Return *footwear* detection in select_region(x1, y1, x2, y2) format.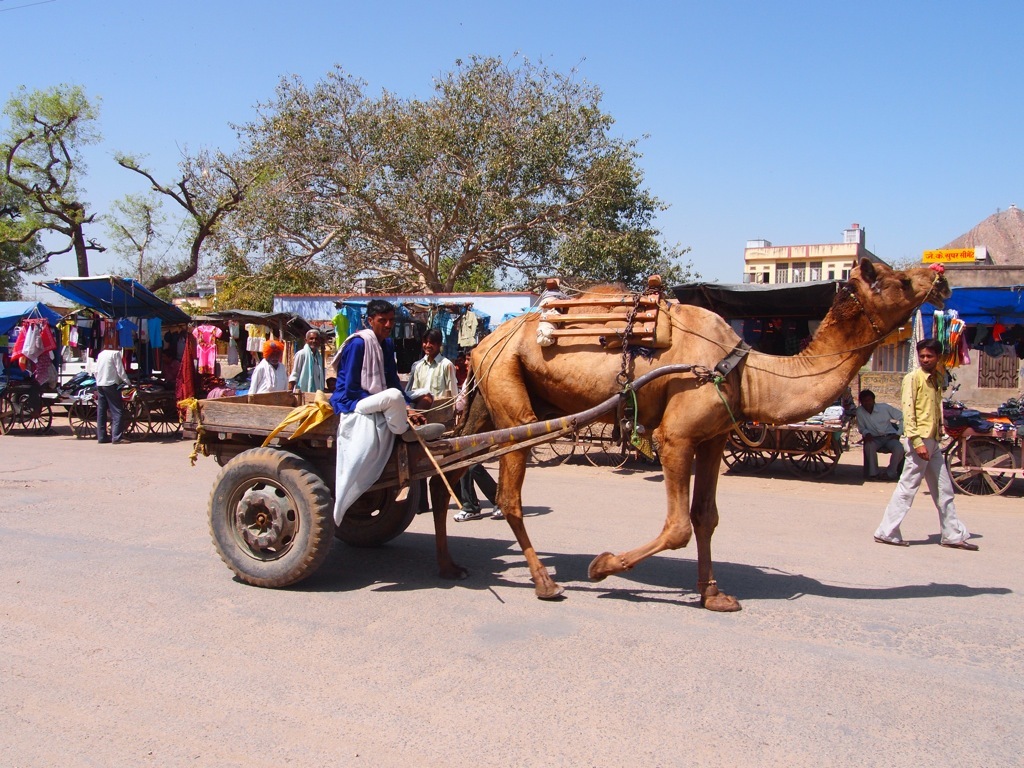
select_region(447, 507, 483, 521).
